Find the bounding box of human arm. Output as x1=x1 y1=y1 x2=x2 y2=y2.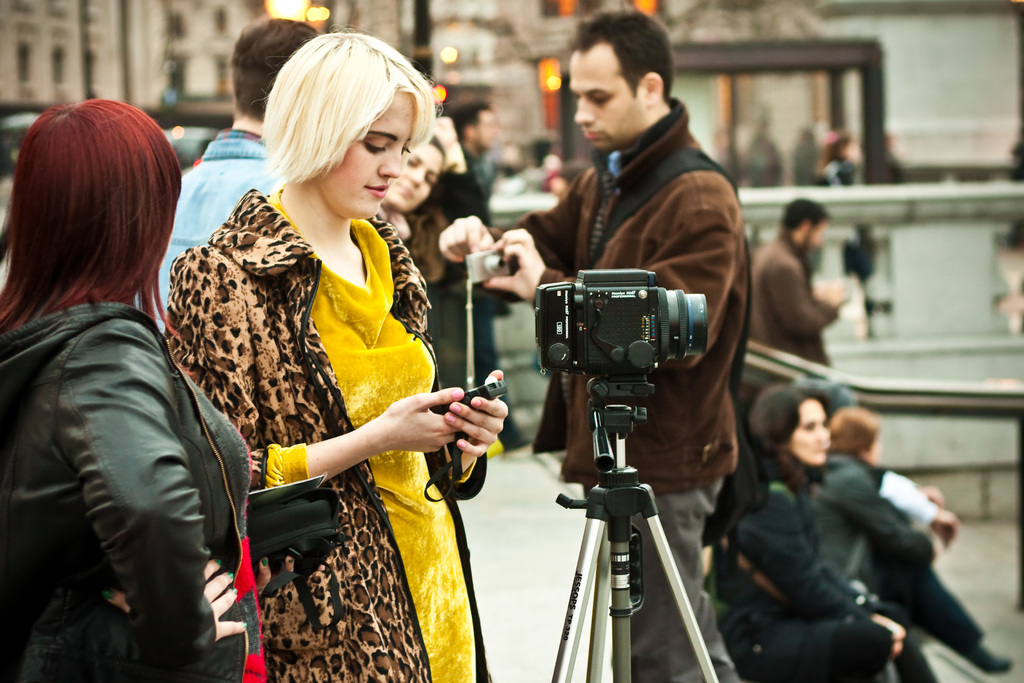
x1=426 y1=366 x2=511 y2=492.
